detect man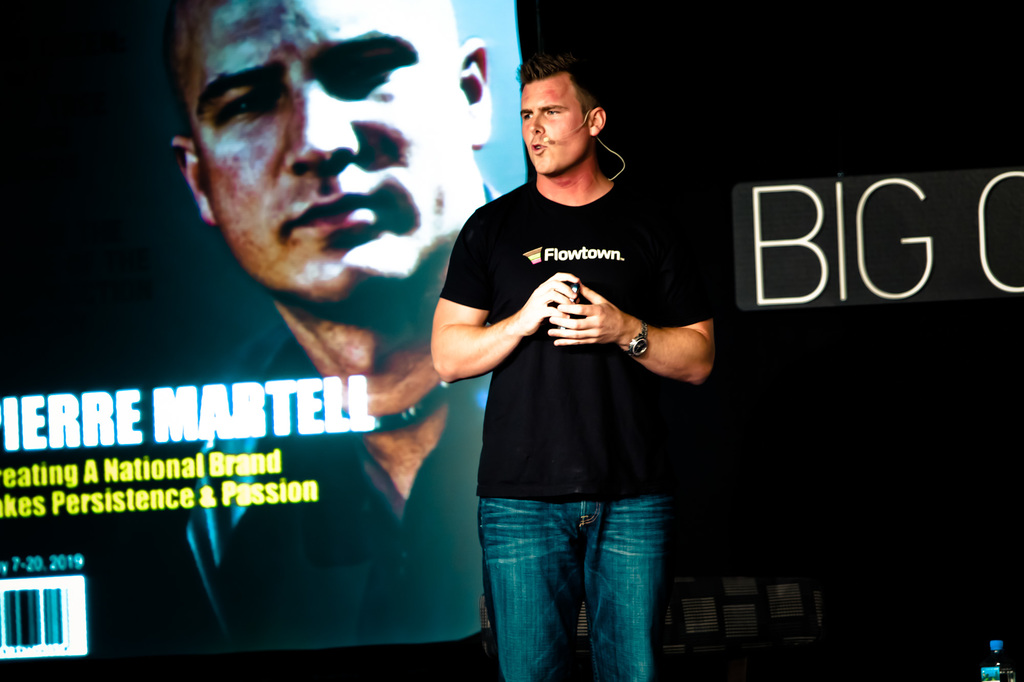
detection(392, 59, 729, 680)
